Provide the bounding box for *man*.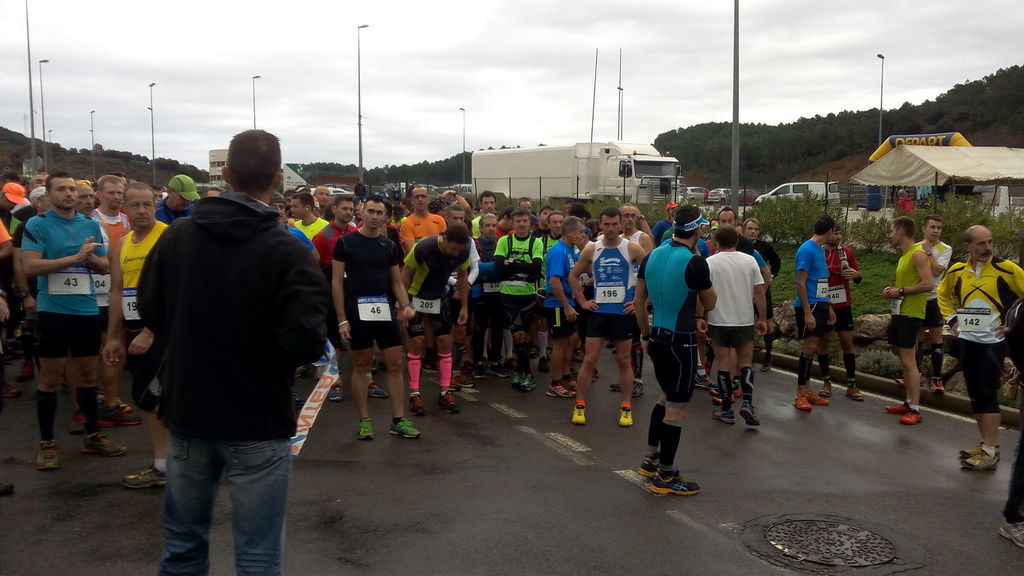
{"x1": 108, "y1": 178, "x2": 171, "y2": 492}.
